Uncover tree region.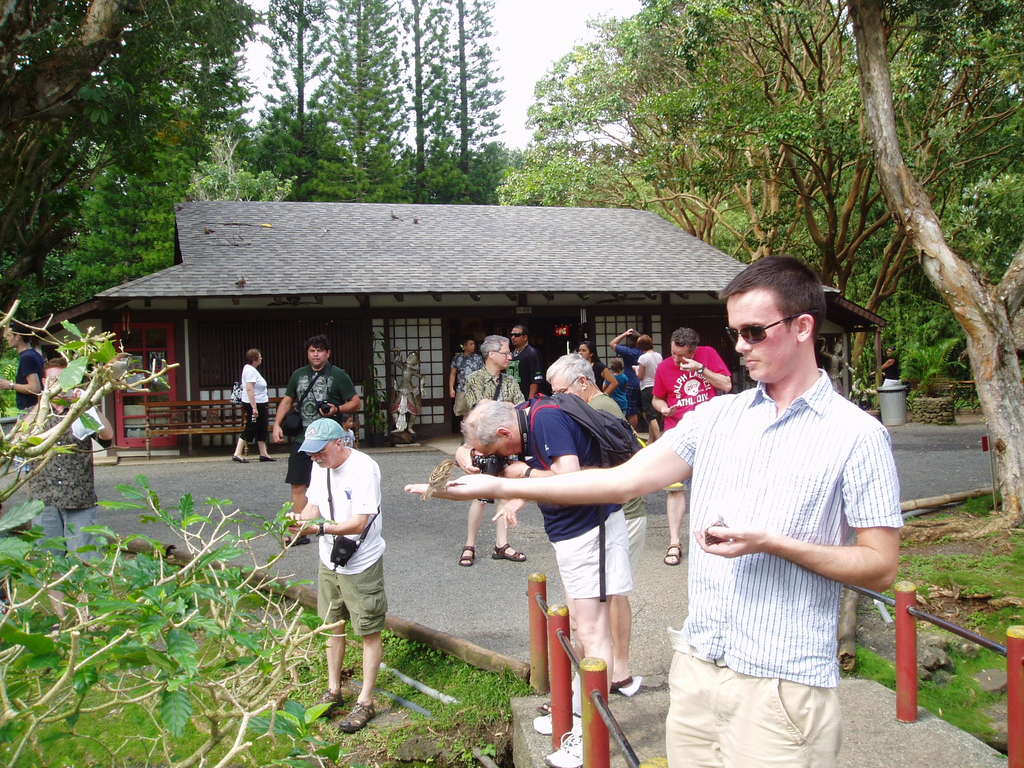
Uncovered: BBox(0, 465, 349, 767).
